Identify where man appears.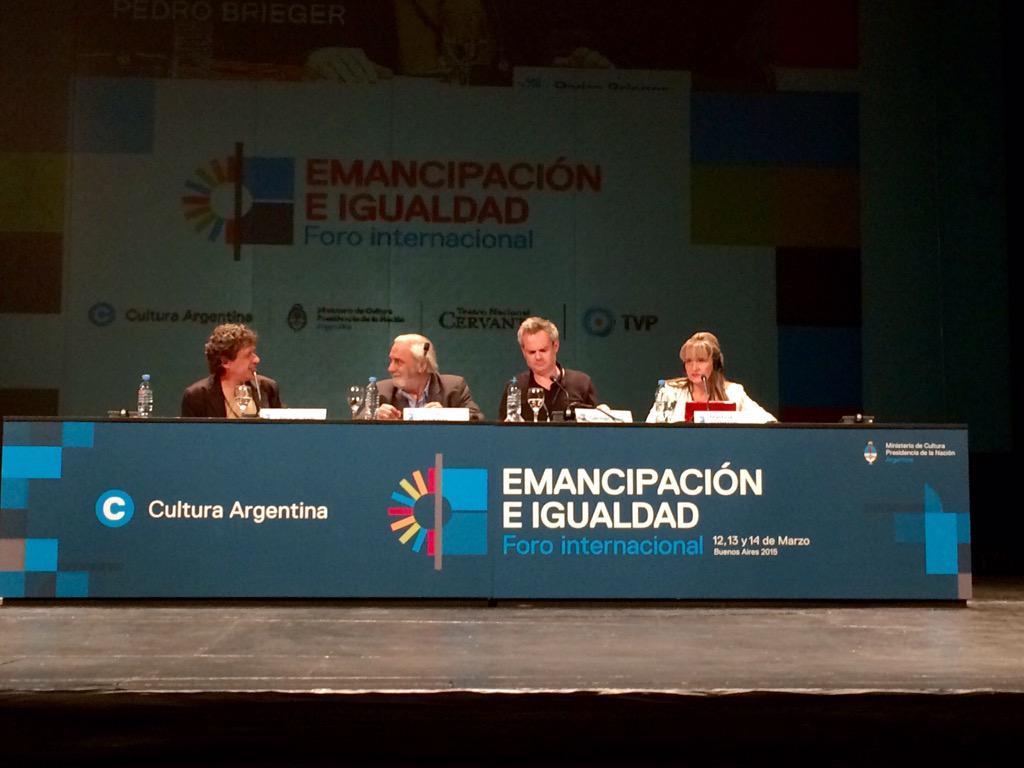
Appears at <box>180,324,283,417</box>.
